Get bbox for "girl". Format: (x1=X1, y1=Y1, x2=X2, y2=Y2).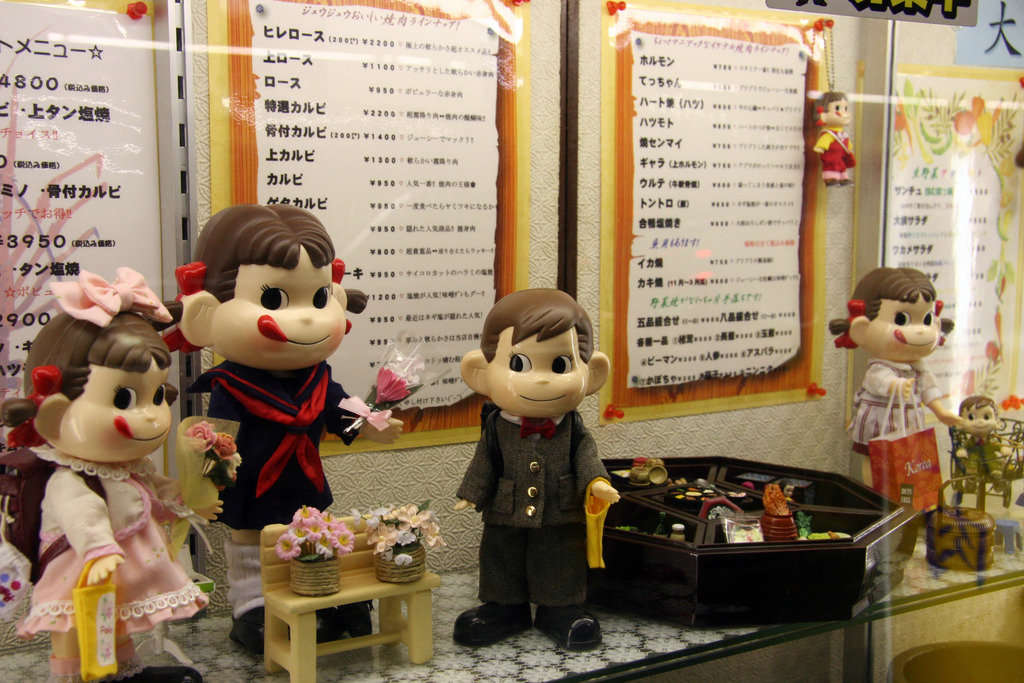
(x1=829, y1=265, x2=957, y2=488).
